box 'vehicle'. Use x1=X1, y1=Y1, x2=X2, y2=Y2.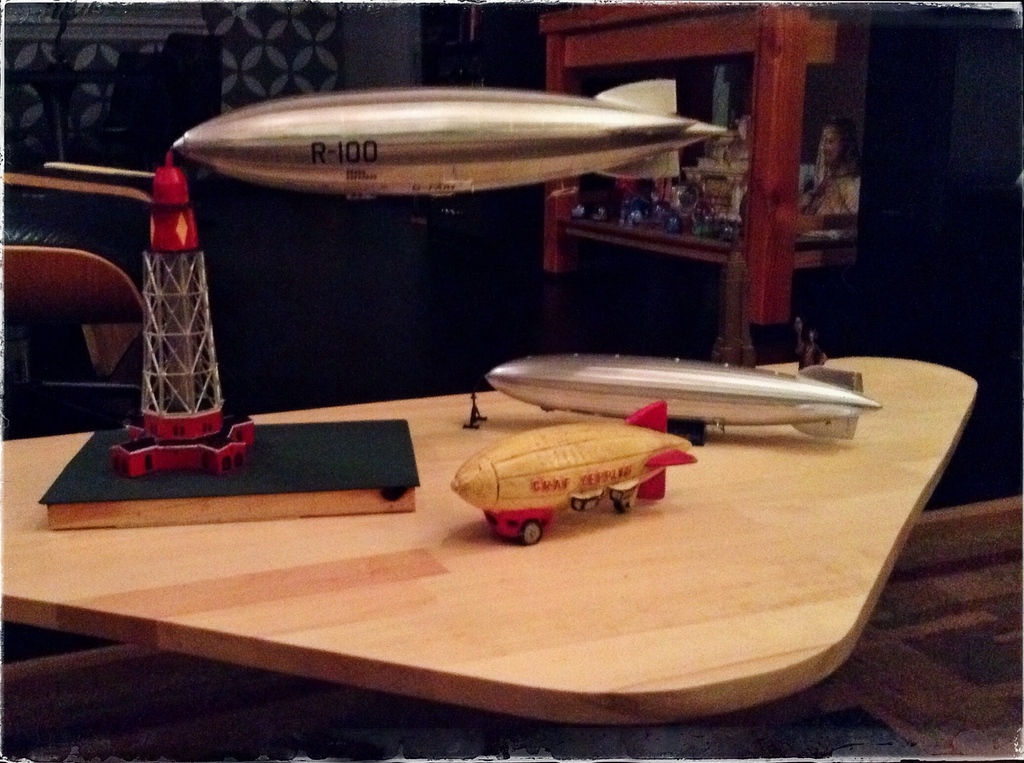
x1=449, y1=399, x2=695, y2=547.
